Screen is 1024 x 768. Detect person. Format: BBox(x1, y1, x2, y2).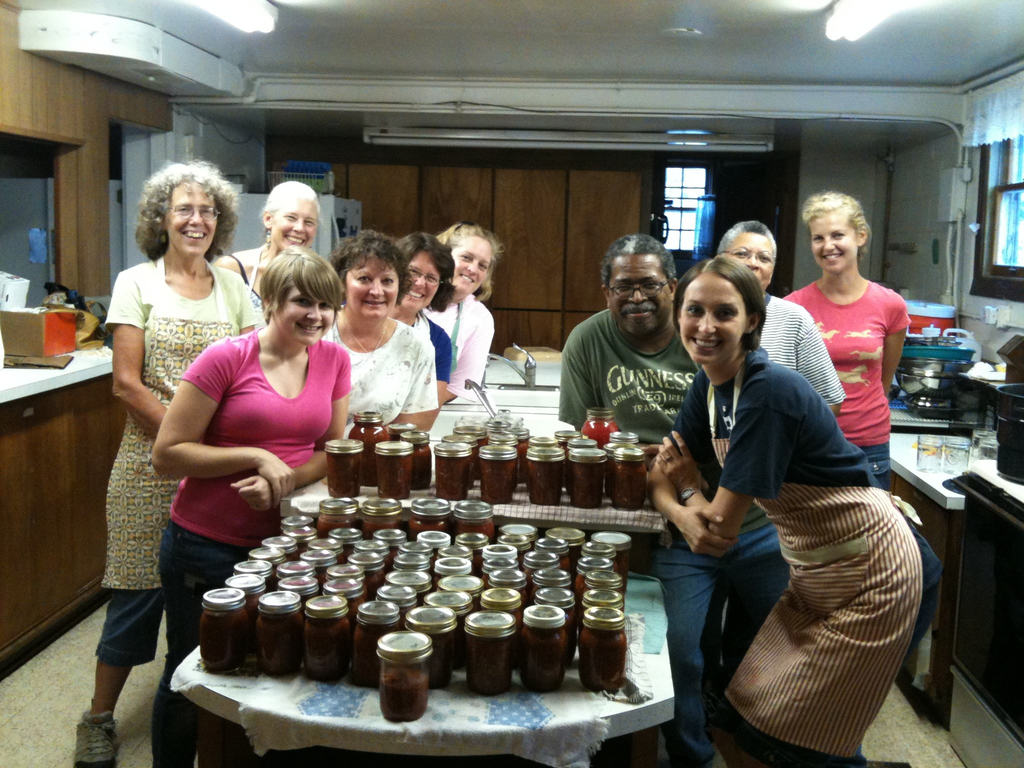
BBox(707, 217, 845, 424).
